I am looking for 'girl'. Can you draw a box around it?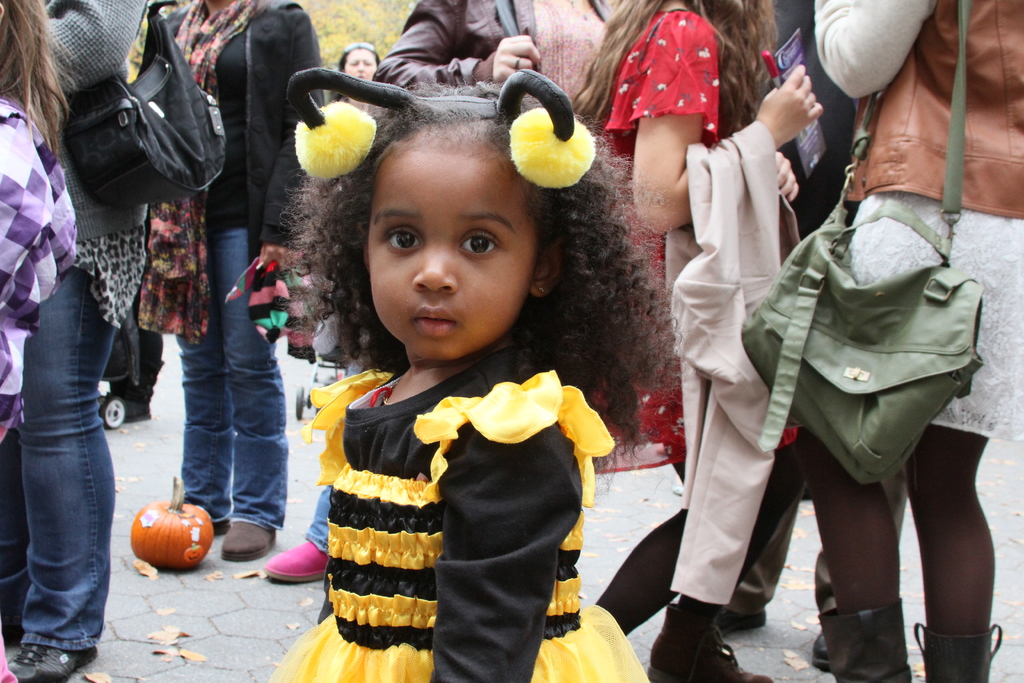
Sure, the bounding box is bbox(265, 64, 690, 682).
